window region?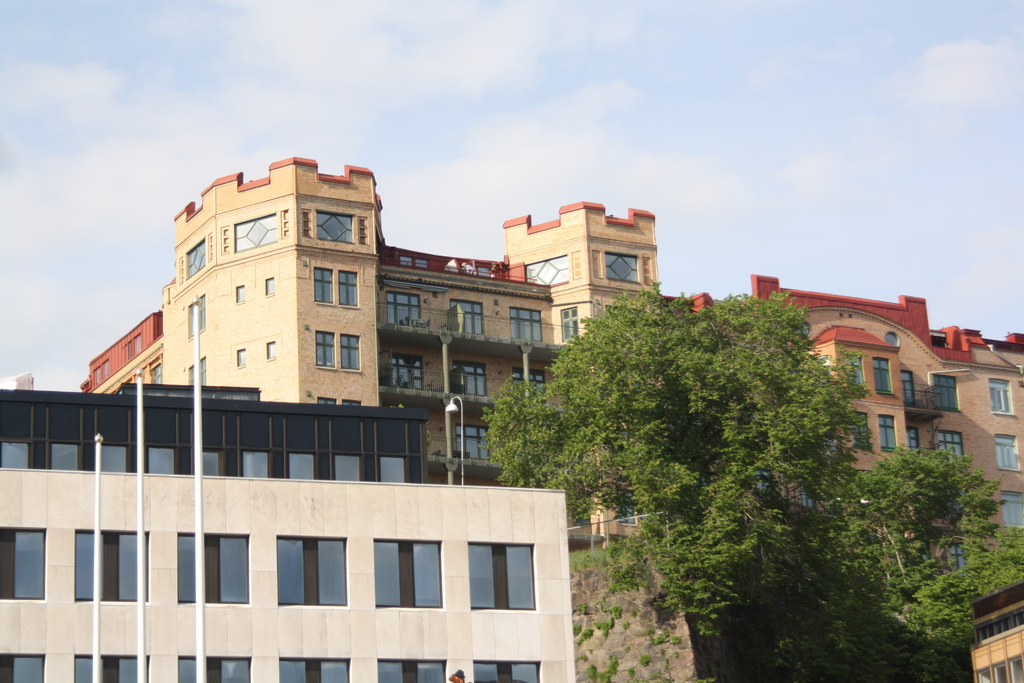
bbox(900, 377, 913, 406)
